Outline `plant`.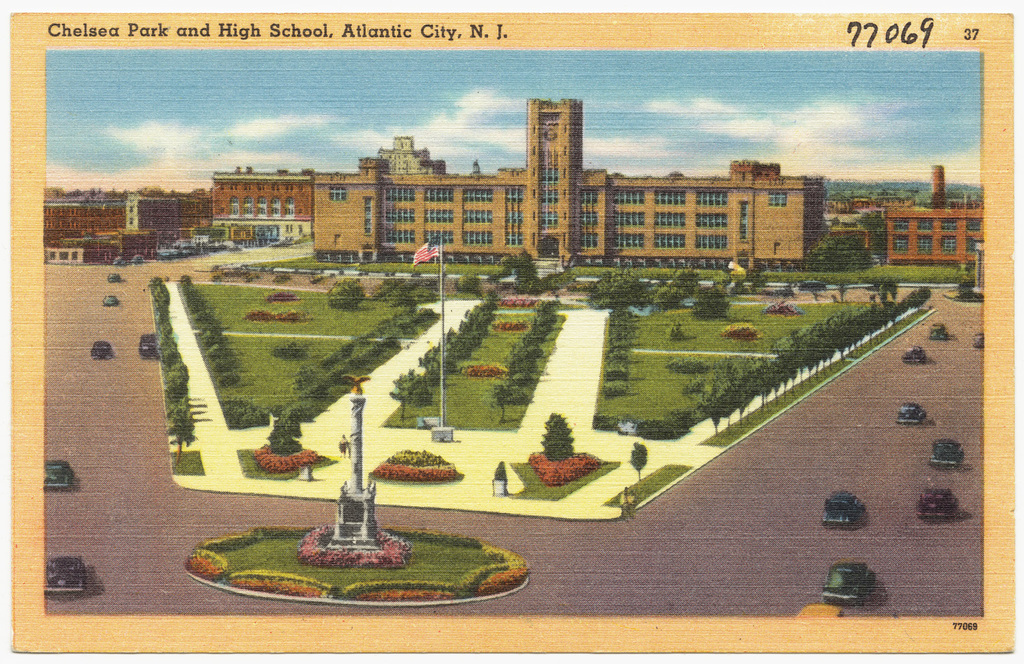
Outline: (291,523,412,568).
